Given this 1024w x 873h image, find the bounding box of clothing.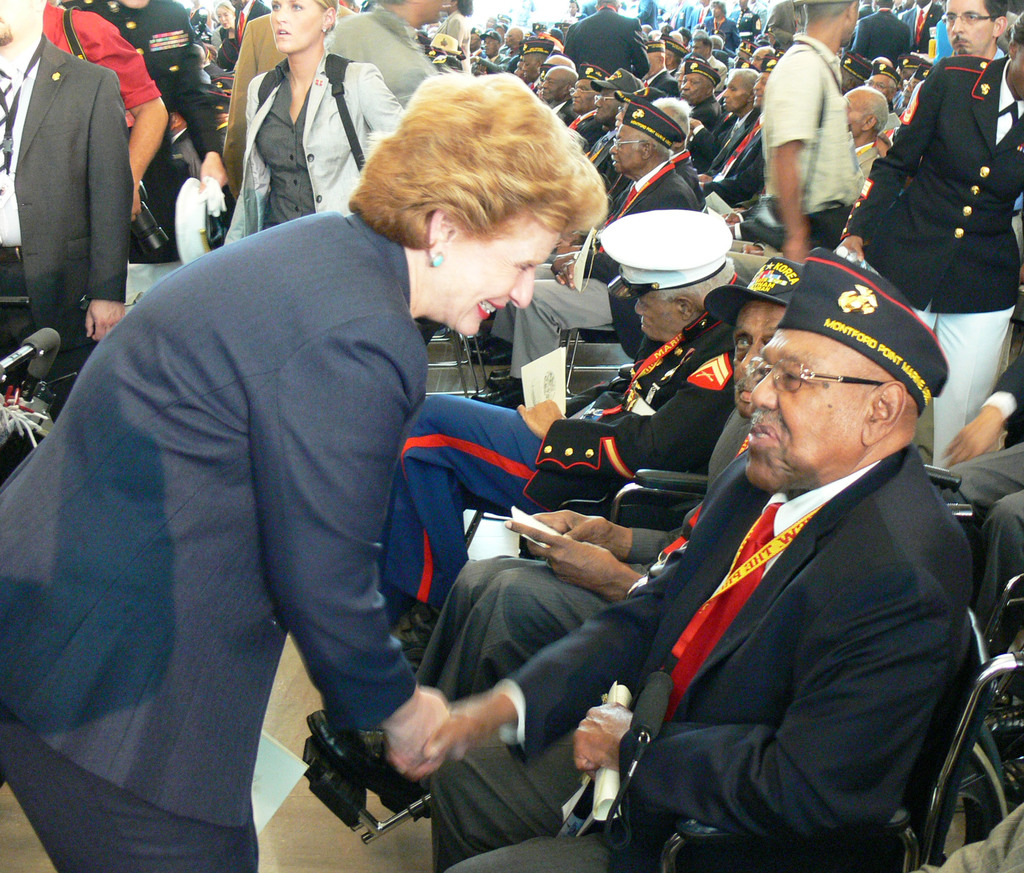
BBox(665, 4, 689, 22).
